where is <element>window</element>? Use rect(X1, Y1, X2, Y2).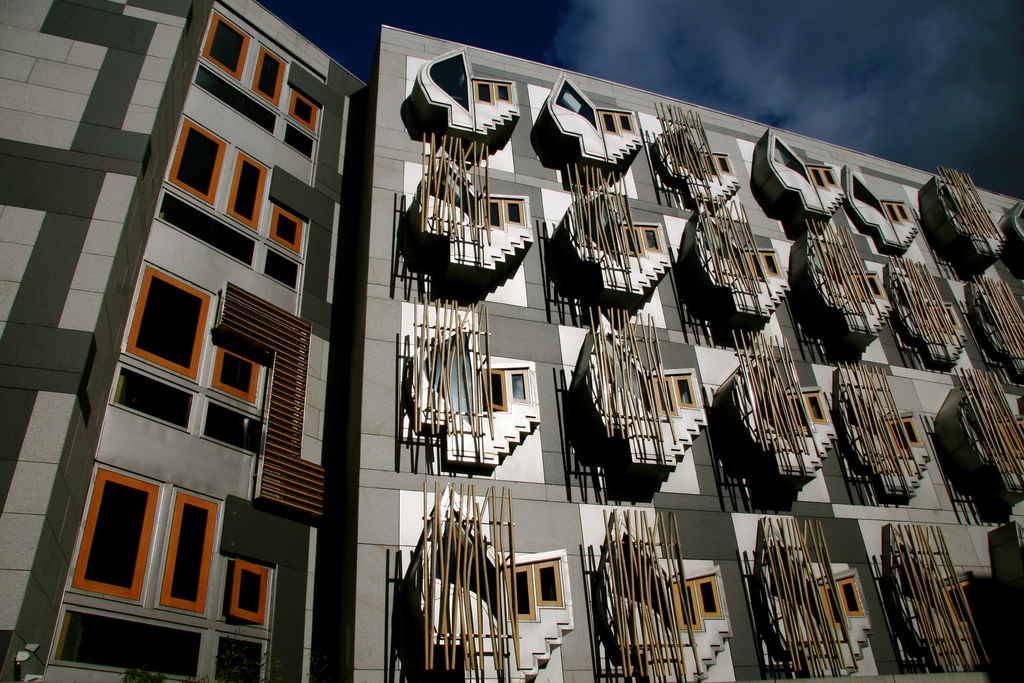
rect(886, 205, 907, 226).
